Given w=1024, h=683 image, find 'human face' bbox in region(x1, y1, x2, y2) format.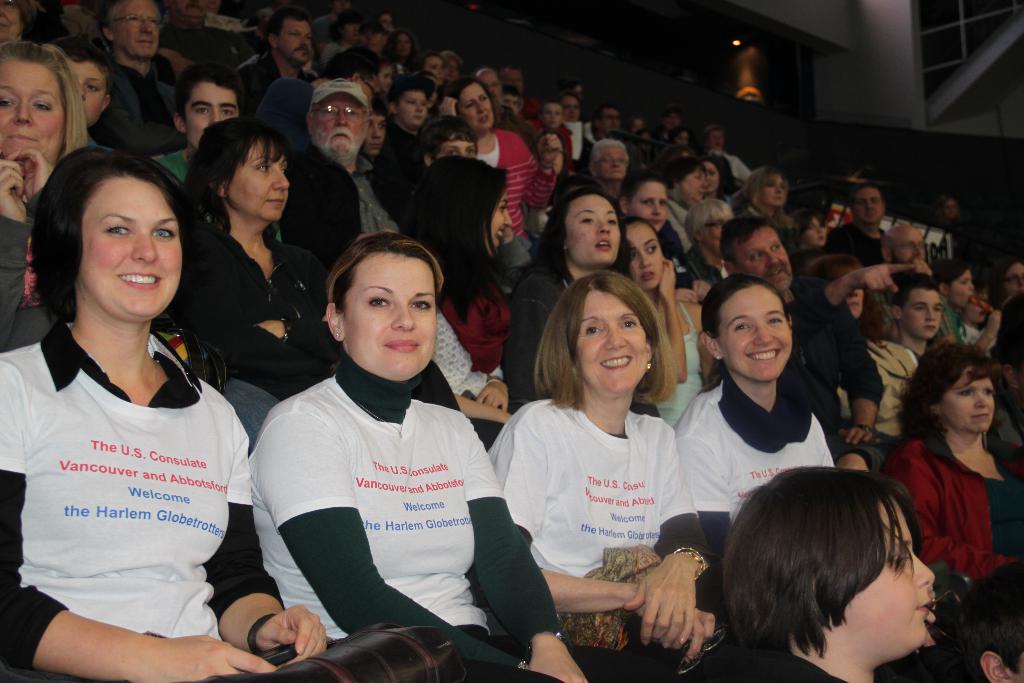
region(228, 140, 292, 222).
